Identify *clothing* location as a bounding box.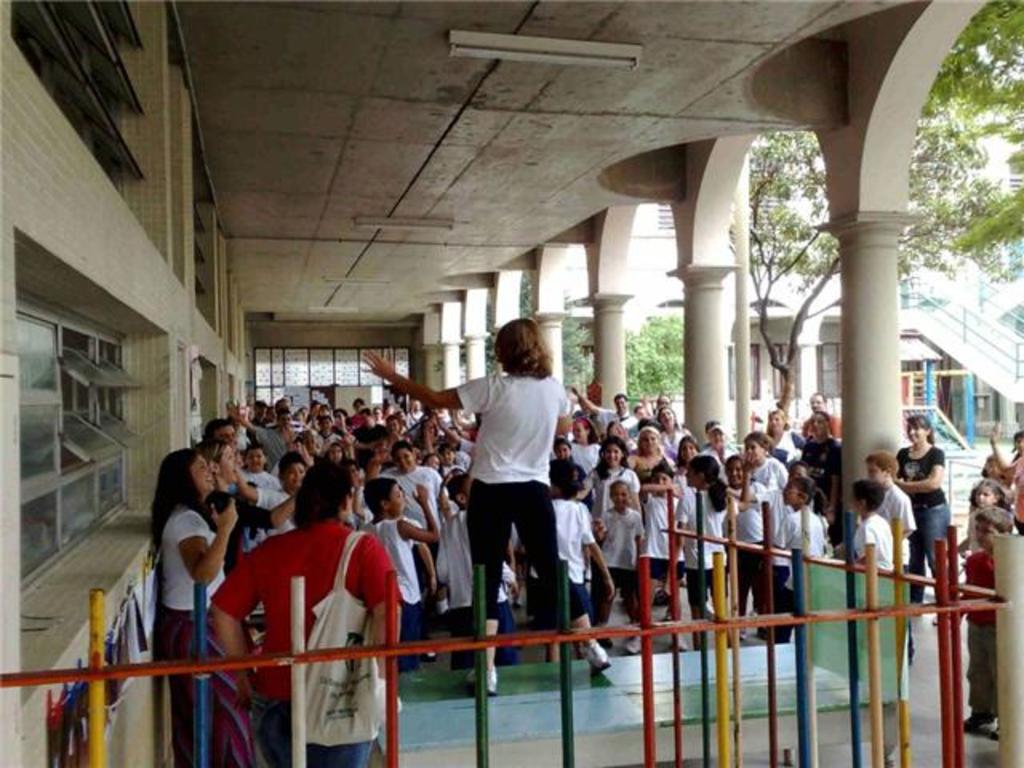
(214,486,288,621).
